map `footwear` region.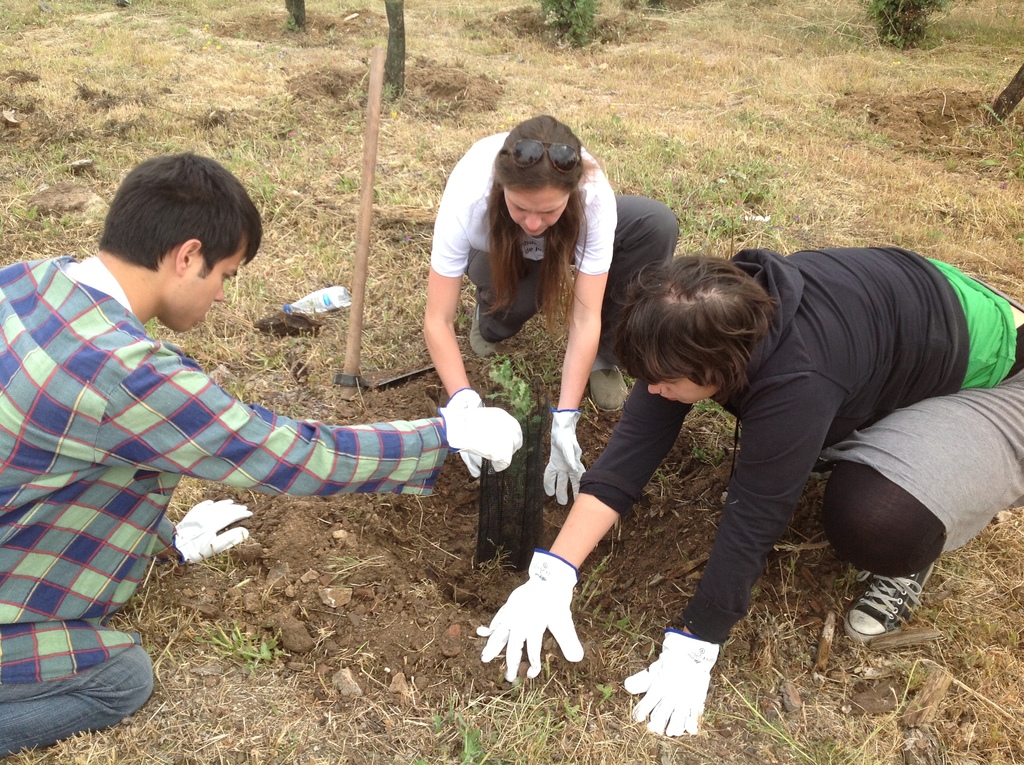
Mapped to <bbox>466, 306, 500, 358</bbox>.
